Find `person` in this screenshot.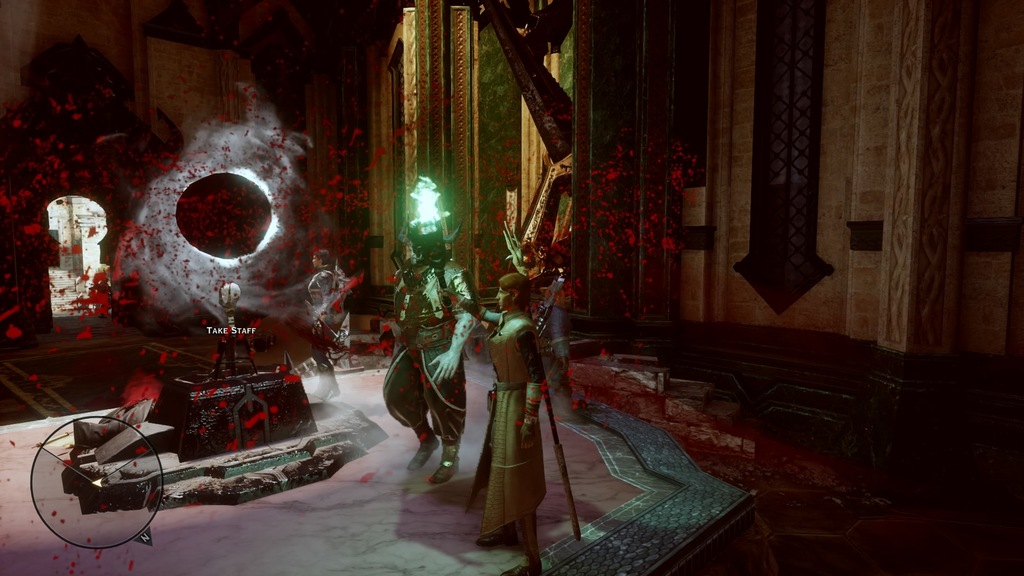
The bounding box for `person` is l=383, t=217, r=479, b=486.
